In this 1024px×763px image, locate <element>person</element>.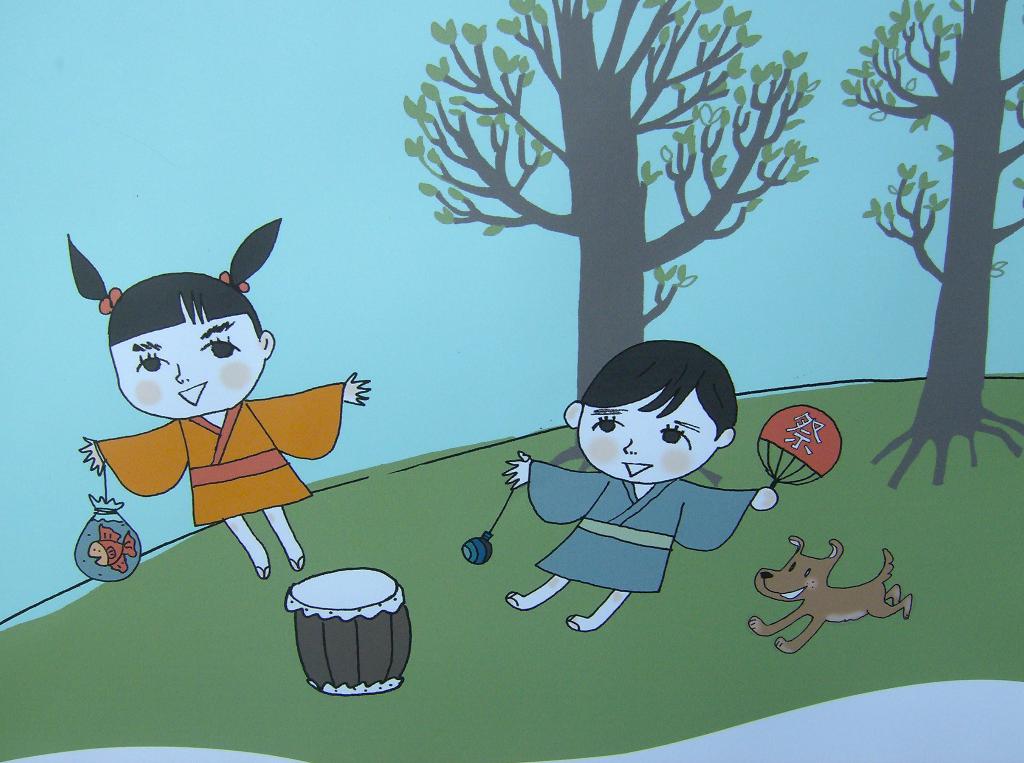
Bounding box: 503, 339, 781, 636.
